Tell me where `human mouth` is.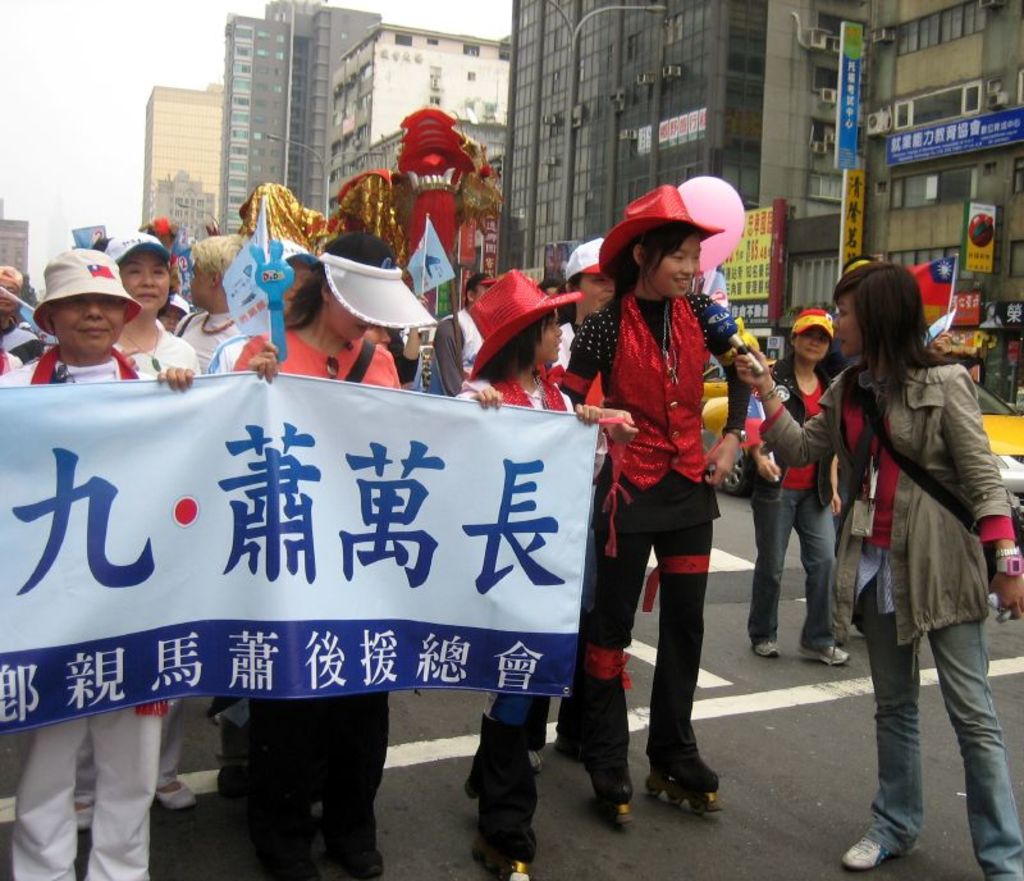
`human mouth` is at select_region(675, 278, 692, 293).
